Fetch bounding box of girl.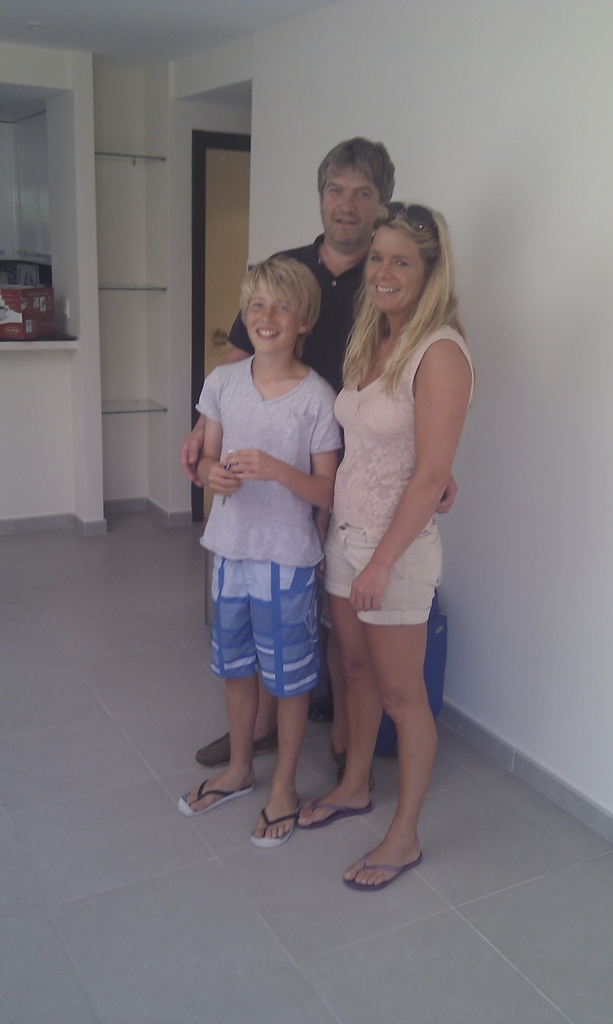
Bbox: [x1=326, y1=202, x2=477, y2=890].
